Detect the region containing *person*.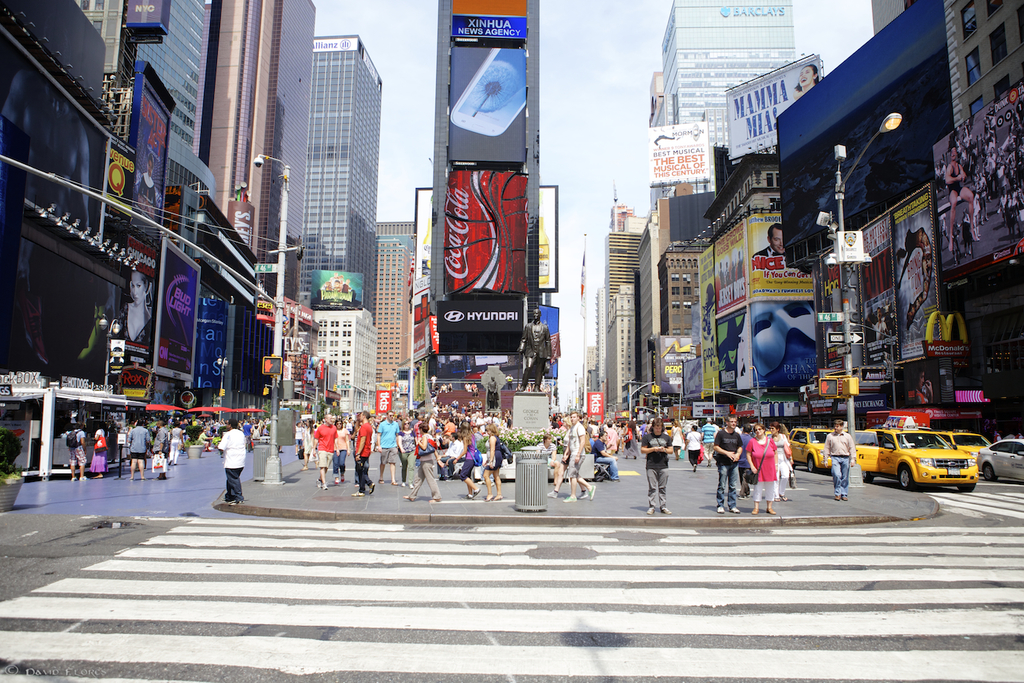
169:421:183:465.
